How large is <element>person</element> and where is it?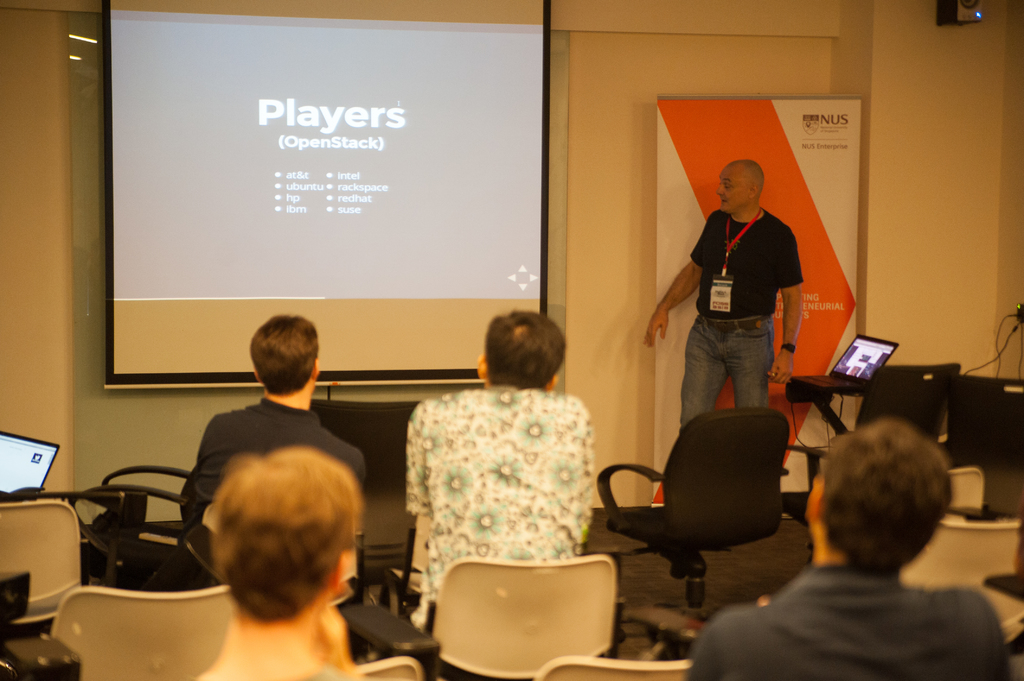
Bounding box: 190:312:371:582.
